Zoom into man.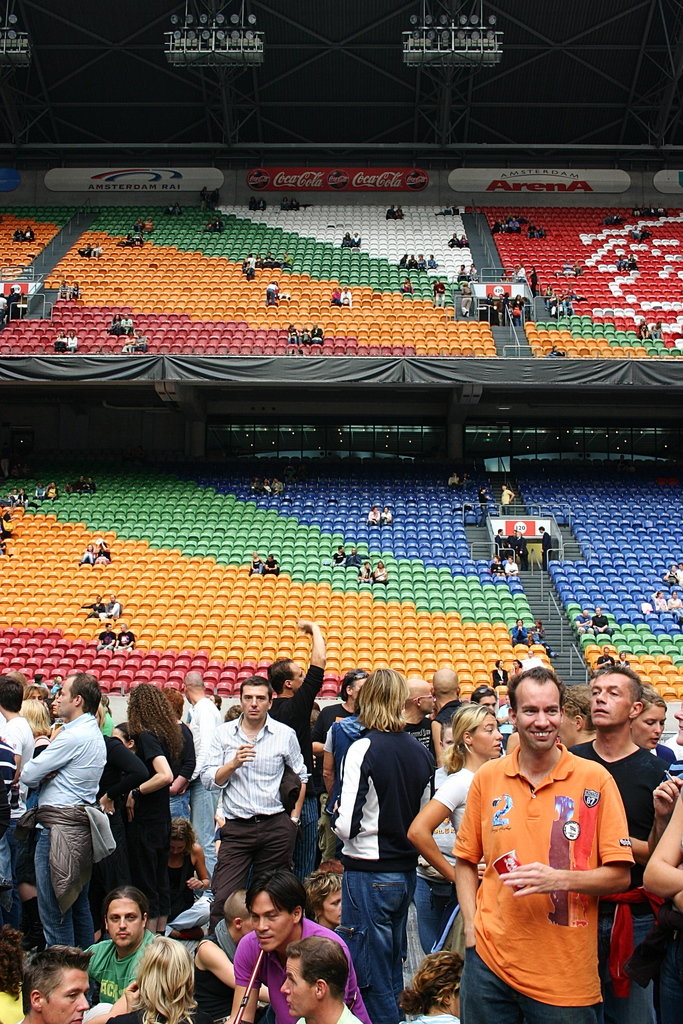
Zoom target: box=[322, 663, 433, 1023].
